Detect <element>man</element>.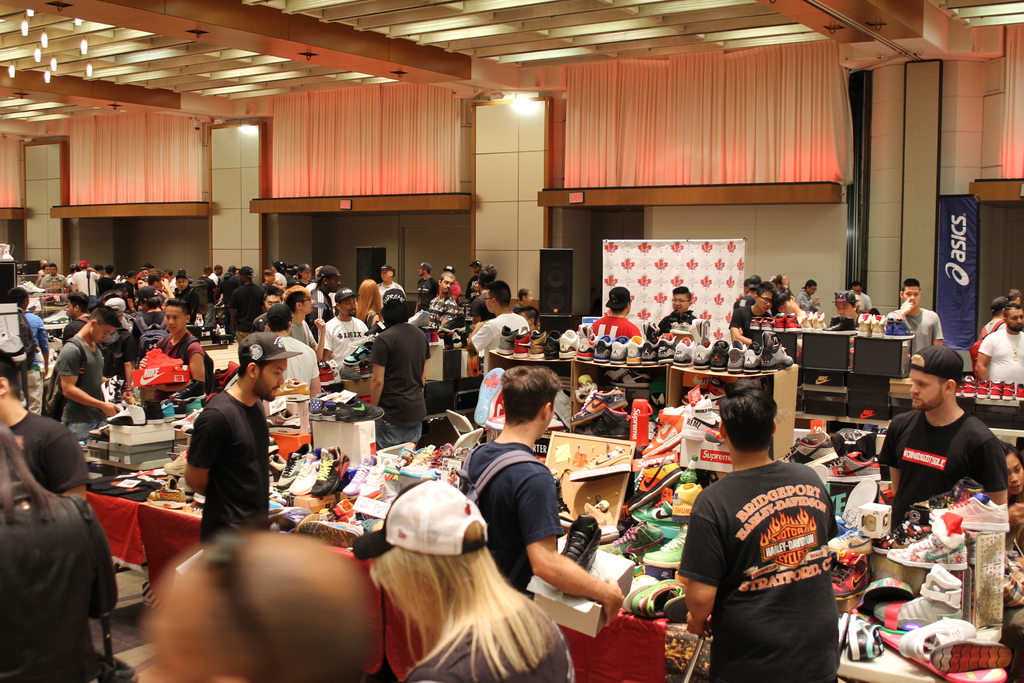
Detected at left=36, top=259, right=53, bottom=286.
